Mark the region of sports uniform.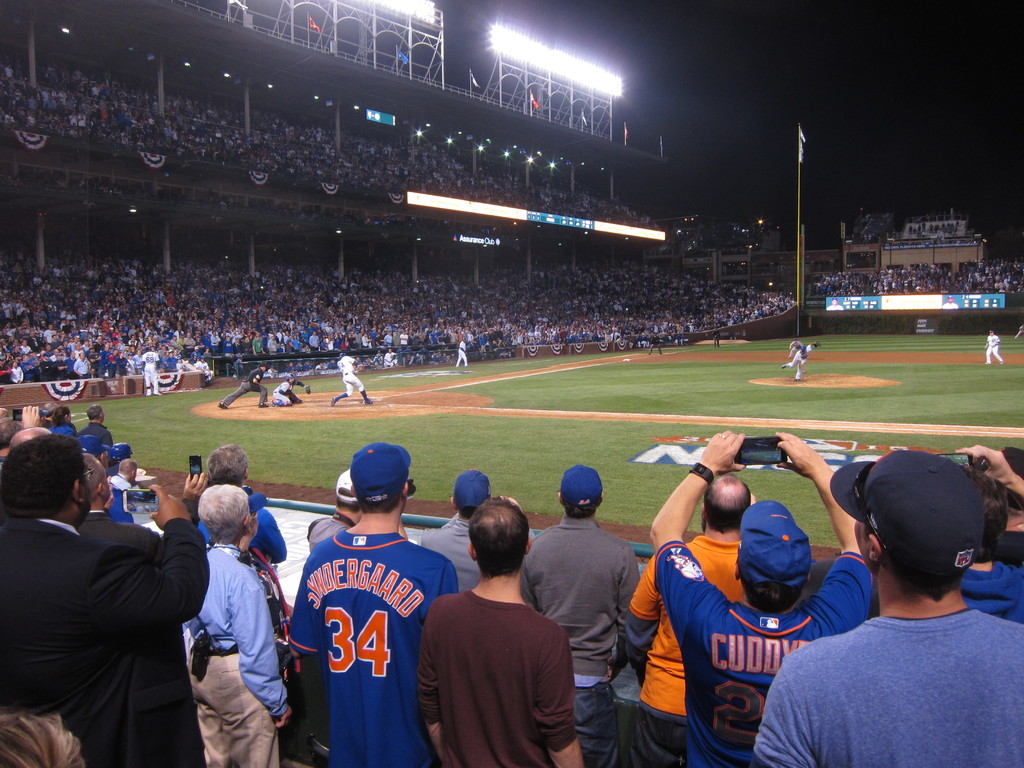
Region: 991:331:1007:371.
